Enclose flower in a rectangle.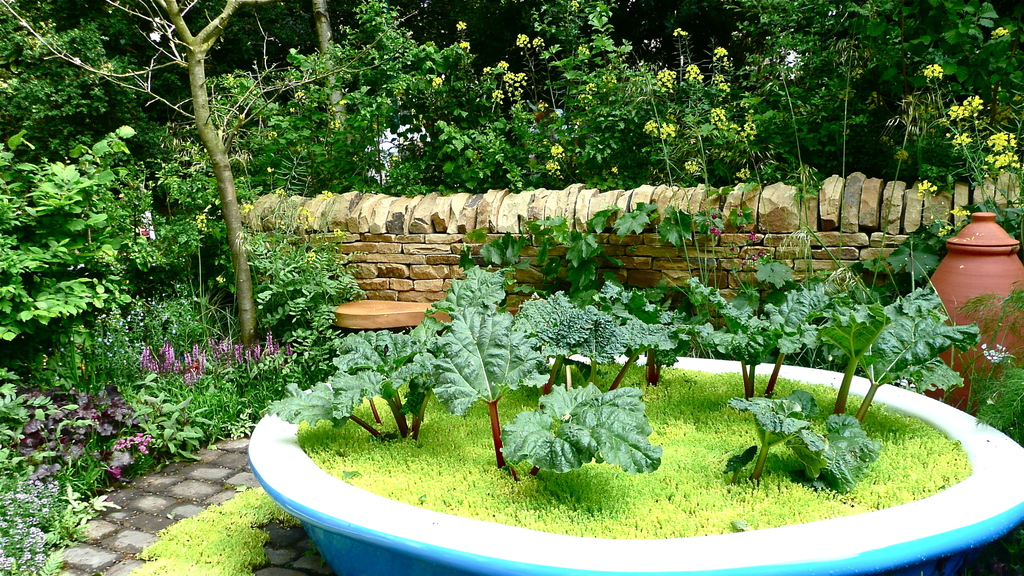
<box>732,167,749,180</box>.
